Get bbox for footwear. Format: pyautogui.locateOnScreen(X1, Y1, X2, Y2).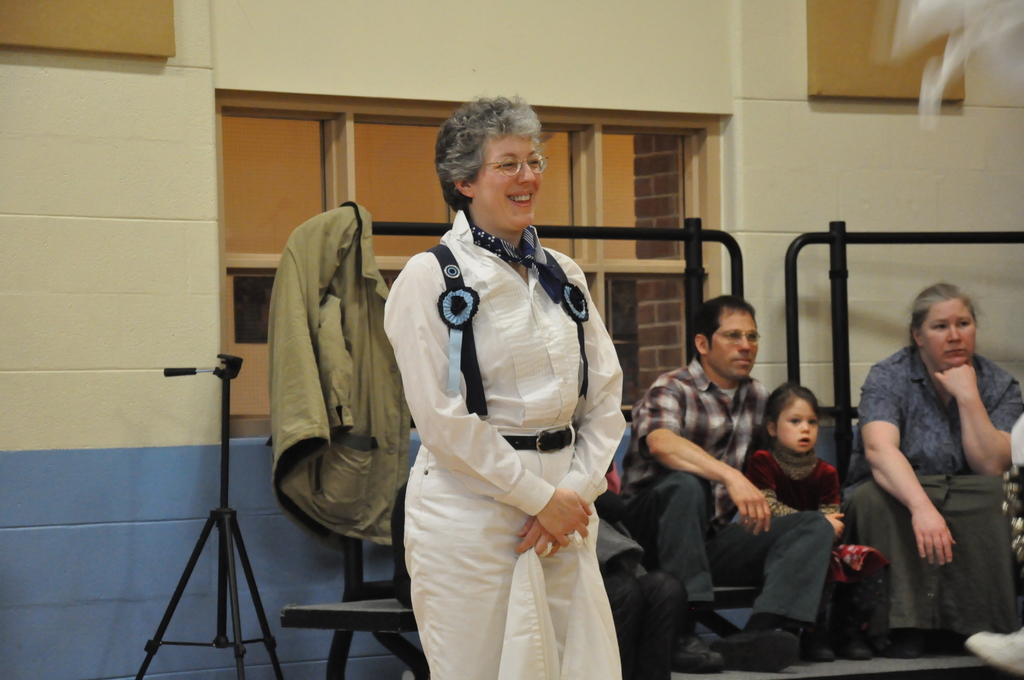
pyautogui.locateOnScreen(723, 631, 803, 667).
